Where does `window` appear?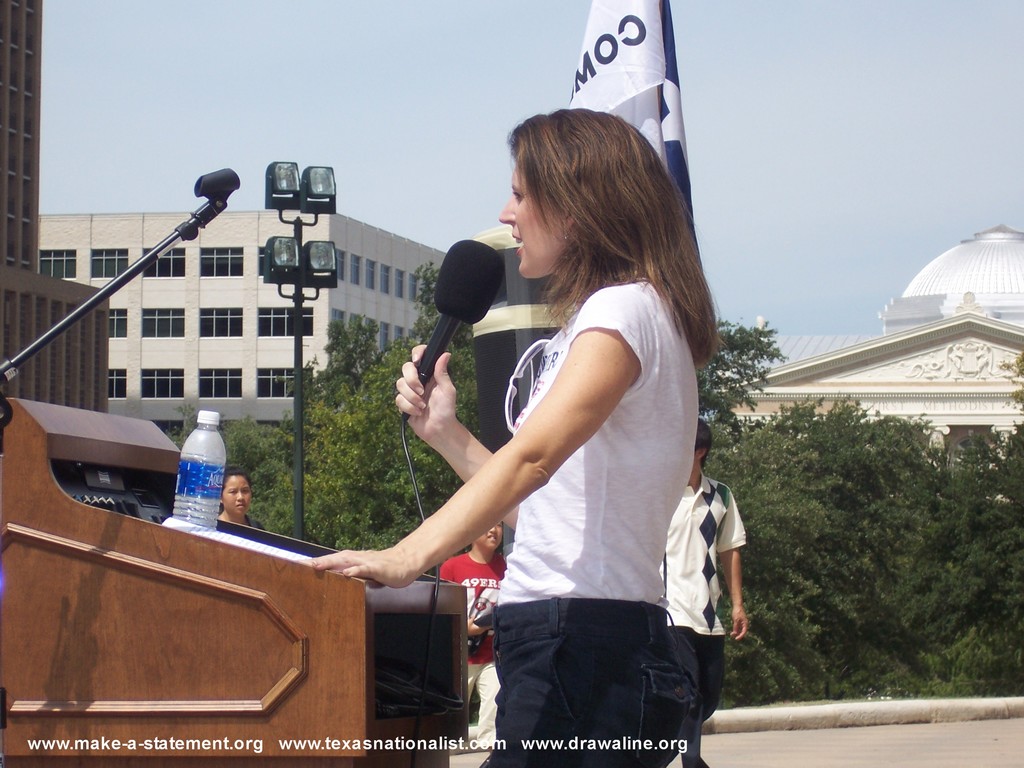
Appears at <bbox>255, 244, 266, 278</bbox>.
